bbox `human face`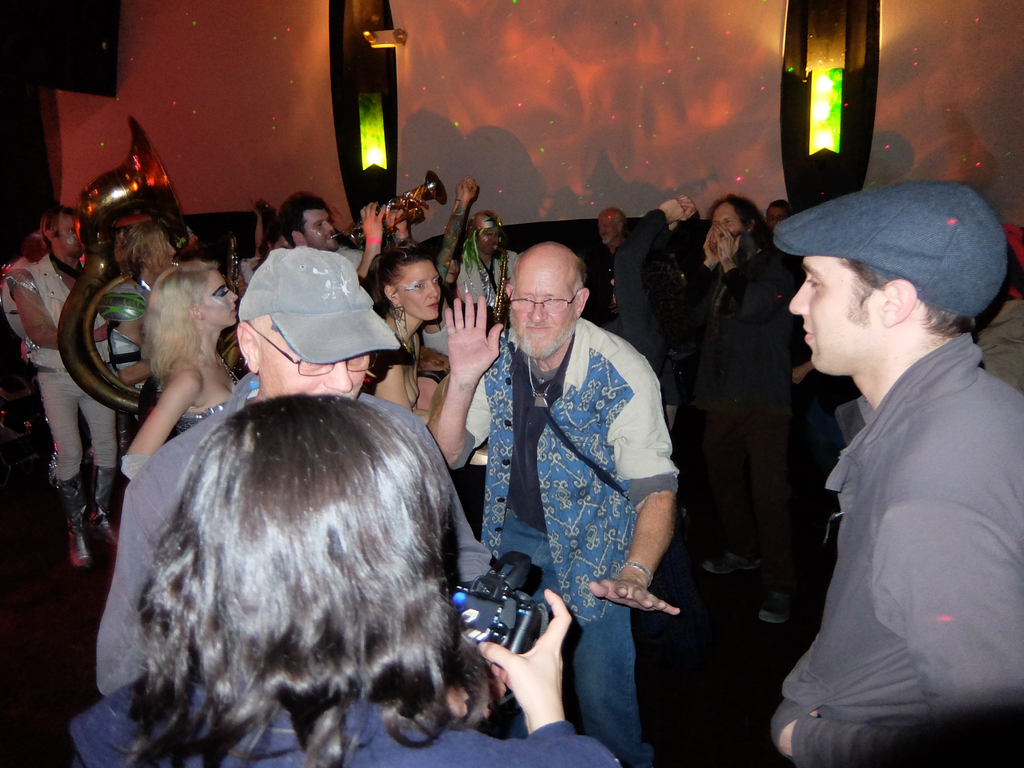
[765,204,782,228]
